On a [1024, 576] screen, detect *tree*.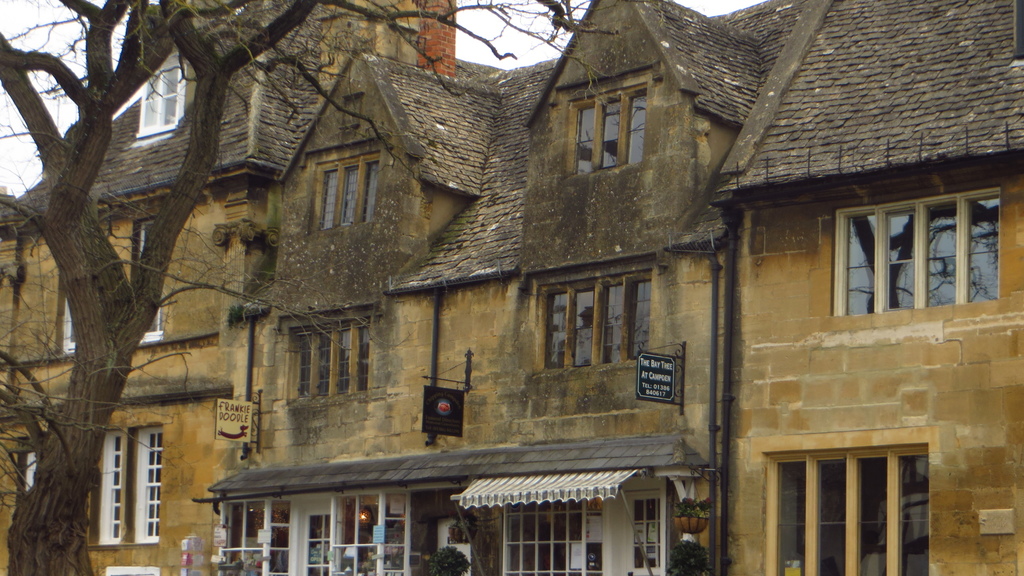
bbox(0, 0, 642, 575).
